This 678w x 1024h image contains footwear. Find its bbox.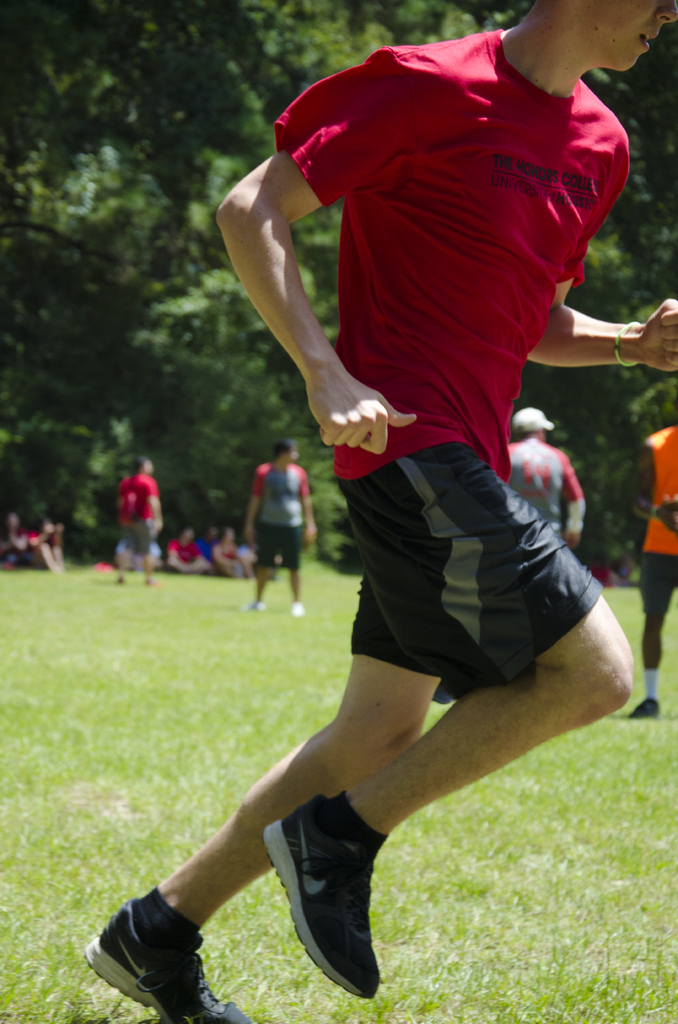
(x1=293, y1=601, x2=305, y2=620).
